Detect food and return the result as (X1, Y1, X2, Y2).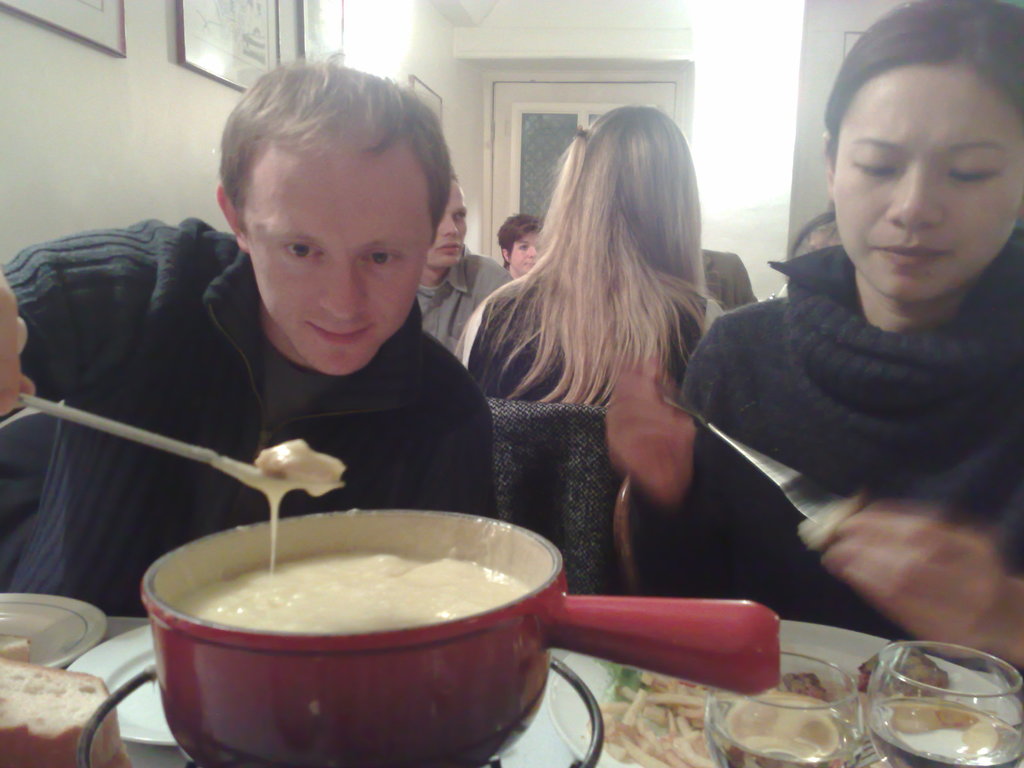
(253, 436, 349, 498).
